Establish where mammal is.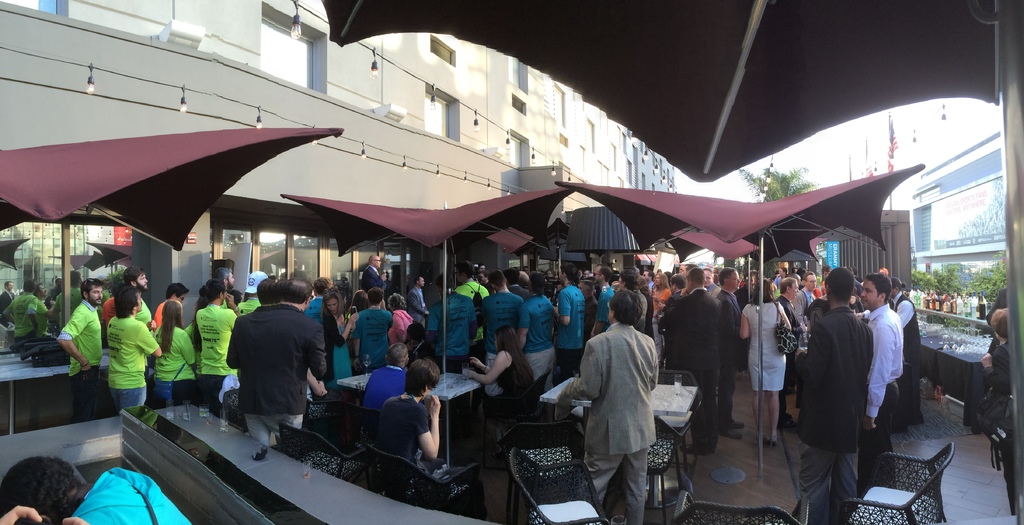
Established at pyautogui.locateOnScreen(306, 273, 337, 317).
